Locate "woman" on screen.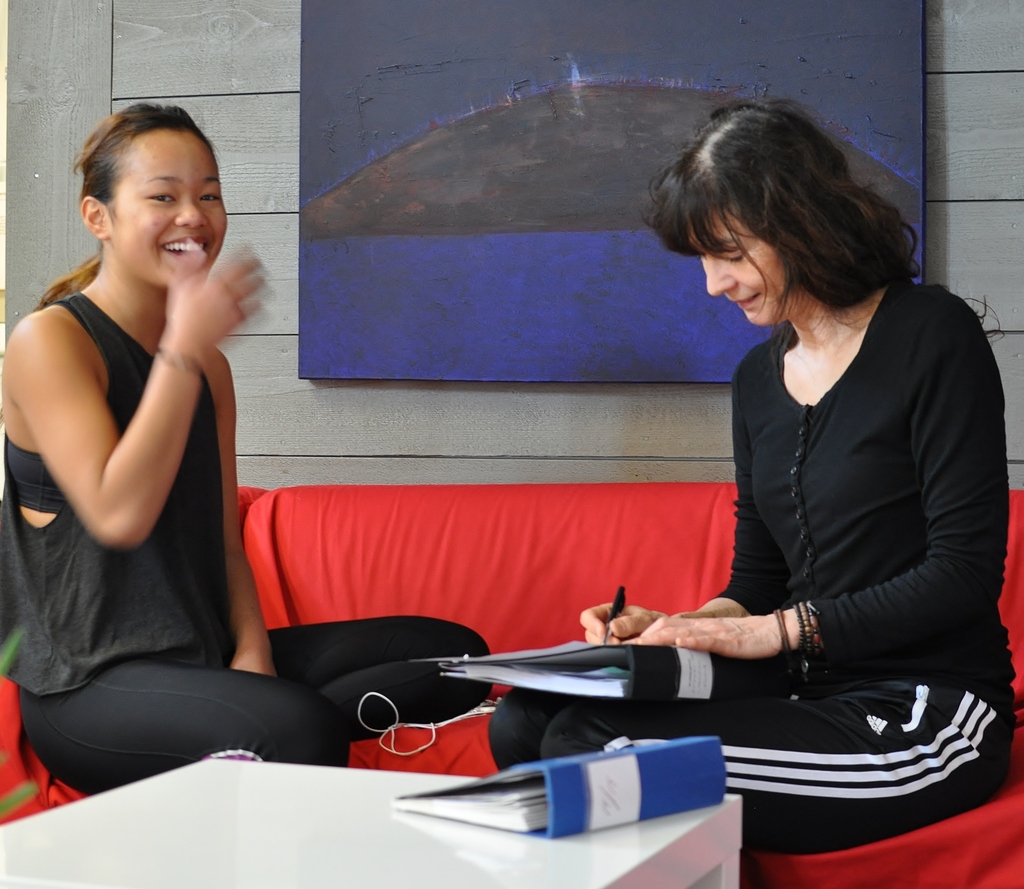
On screen at [1, 99, 487, 801].
